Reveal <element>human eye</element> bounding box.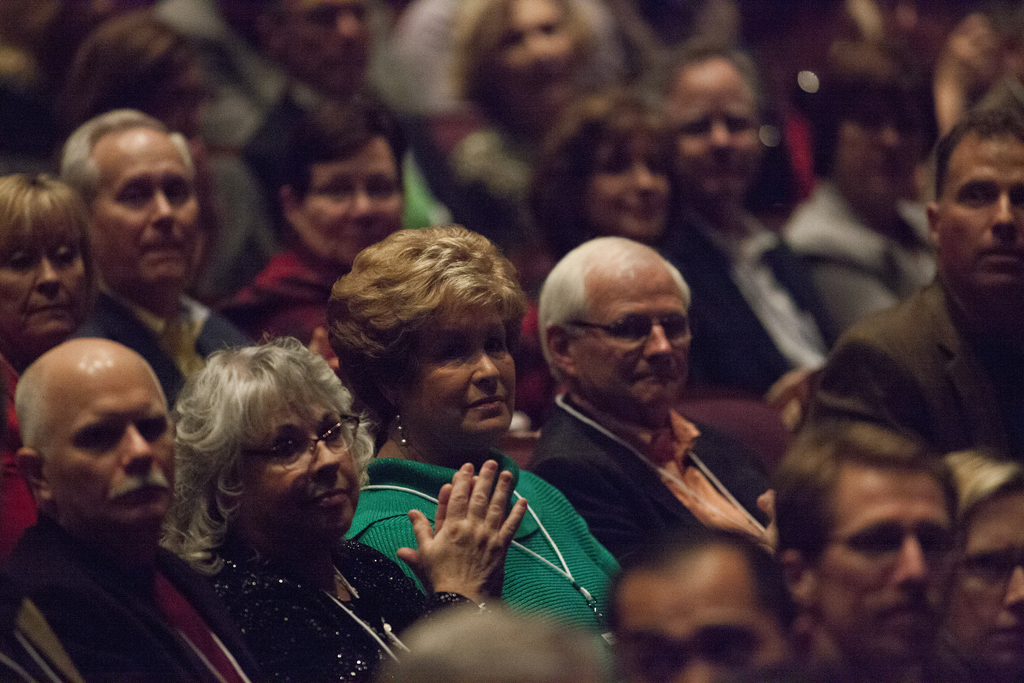
Revealed: (618, 320, 653, 342).
